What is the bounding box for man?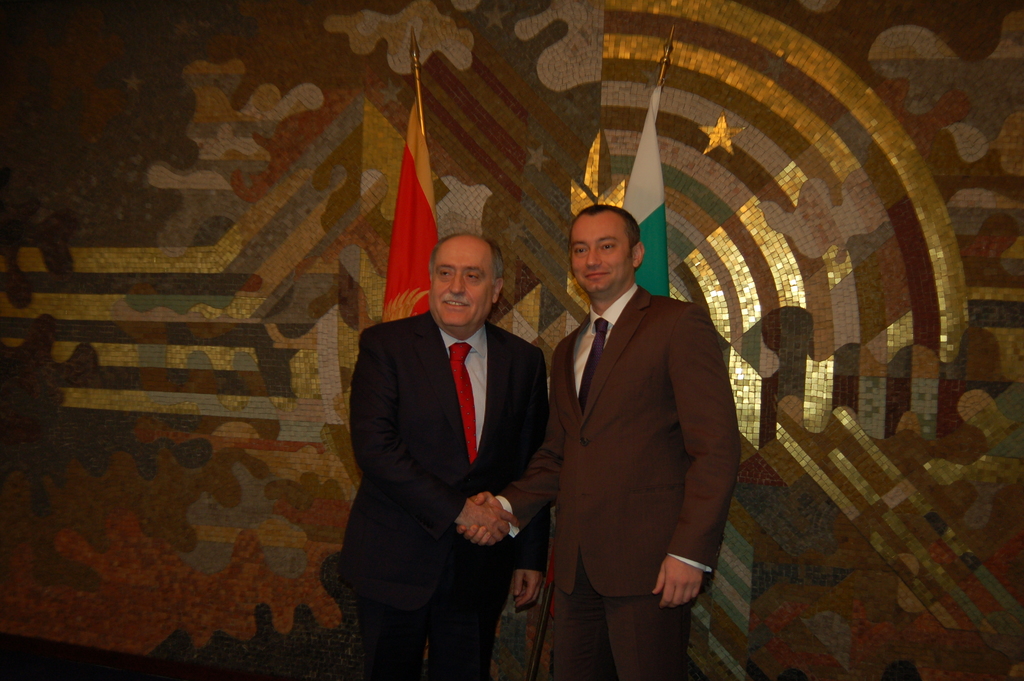
x1=496, y1=198, x2=738, y2=680.
